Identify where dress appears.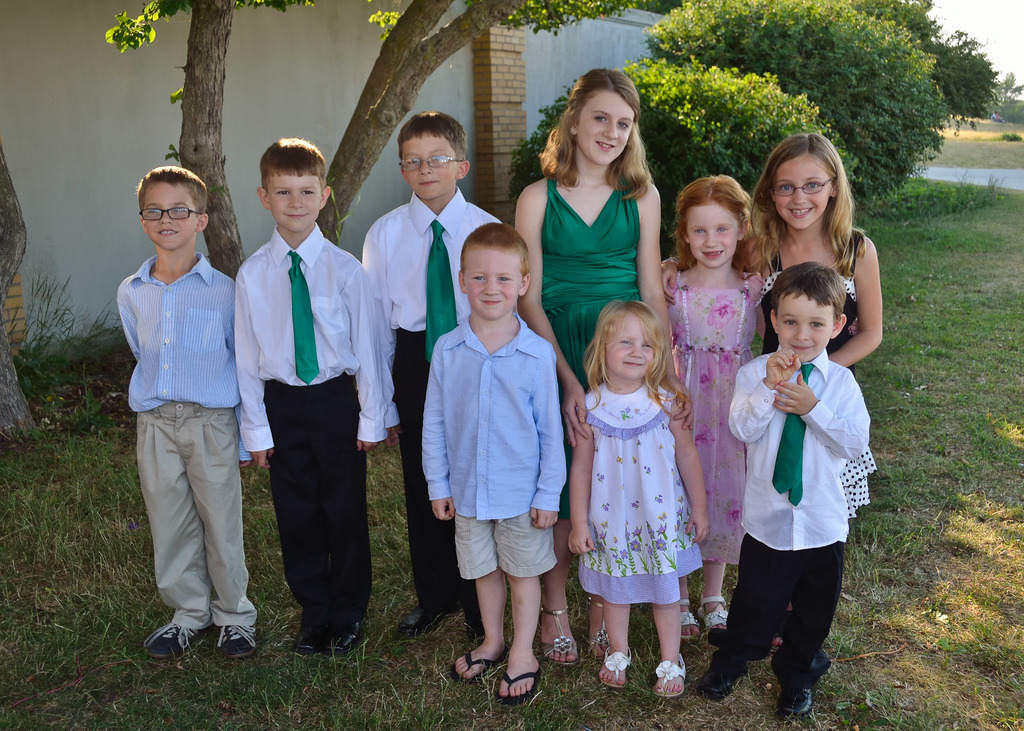
Appears at (577, 383, 700, 605).
